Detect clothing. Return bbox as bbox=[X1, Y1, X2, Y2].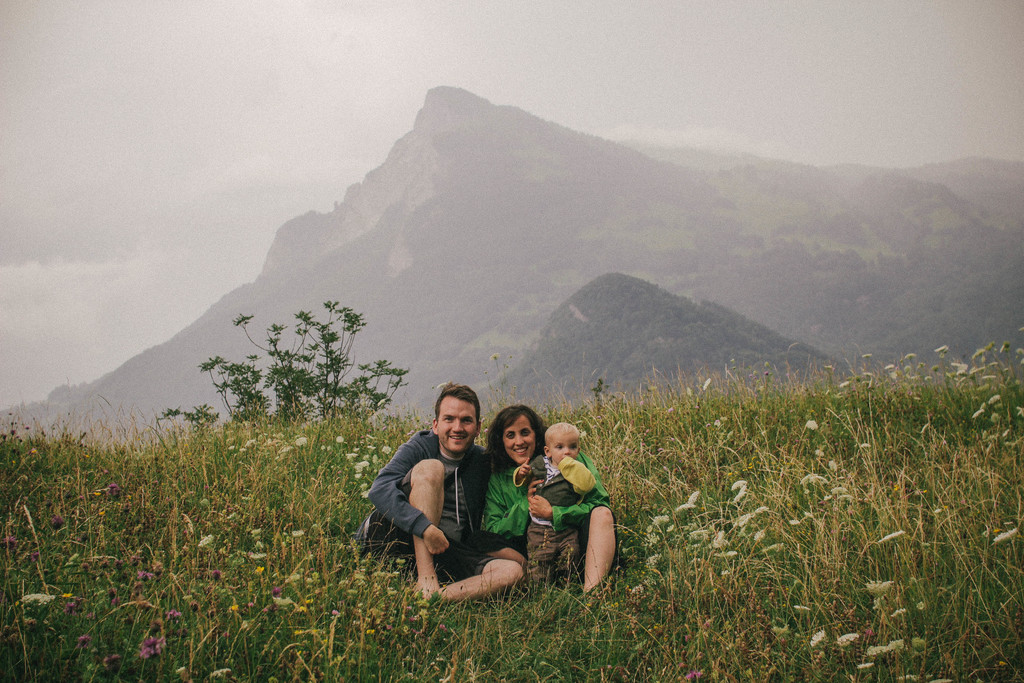
bbox=[483, 450, 614, 581].
